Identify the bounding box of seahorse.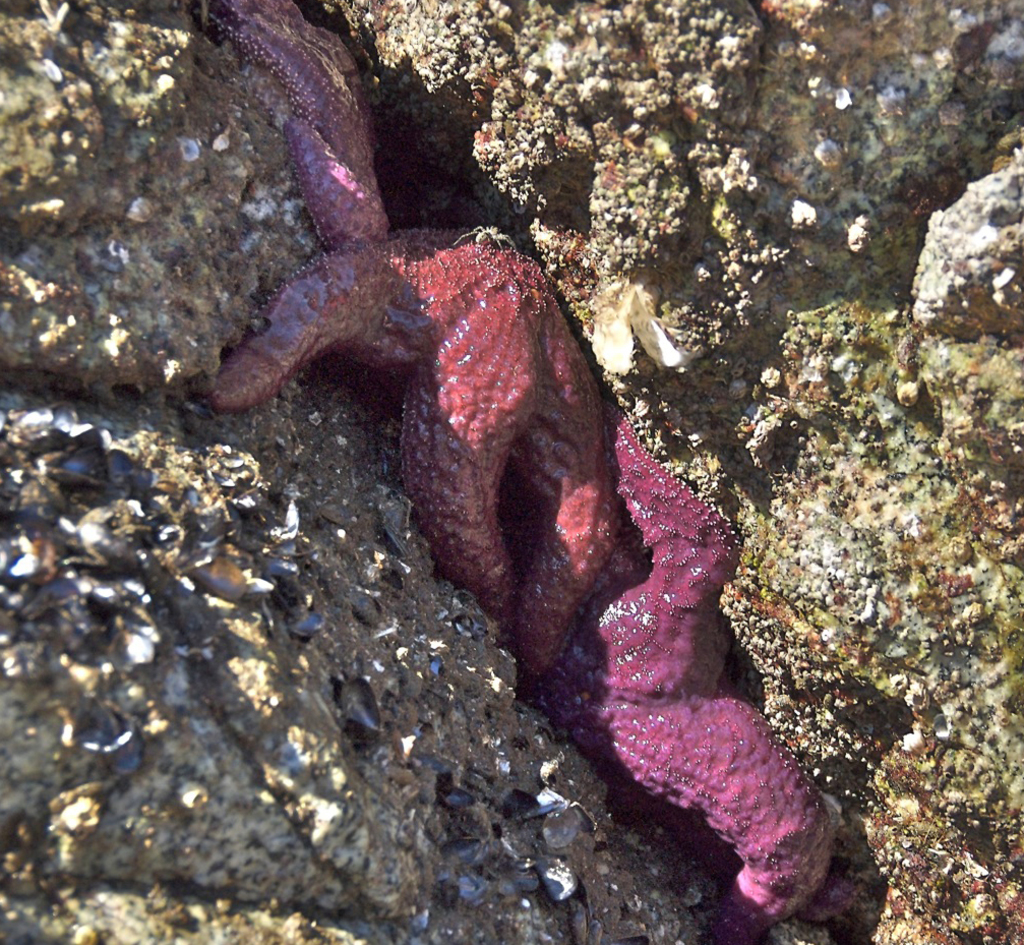
detection(546, 378, 848, 944).
